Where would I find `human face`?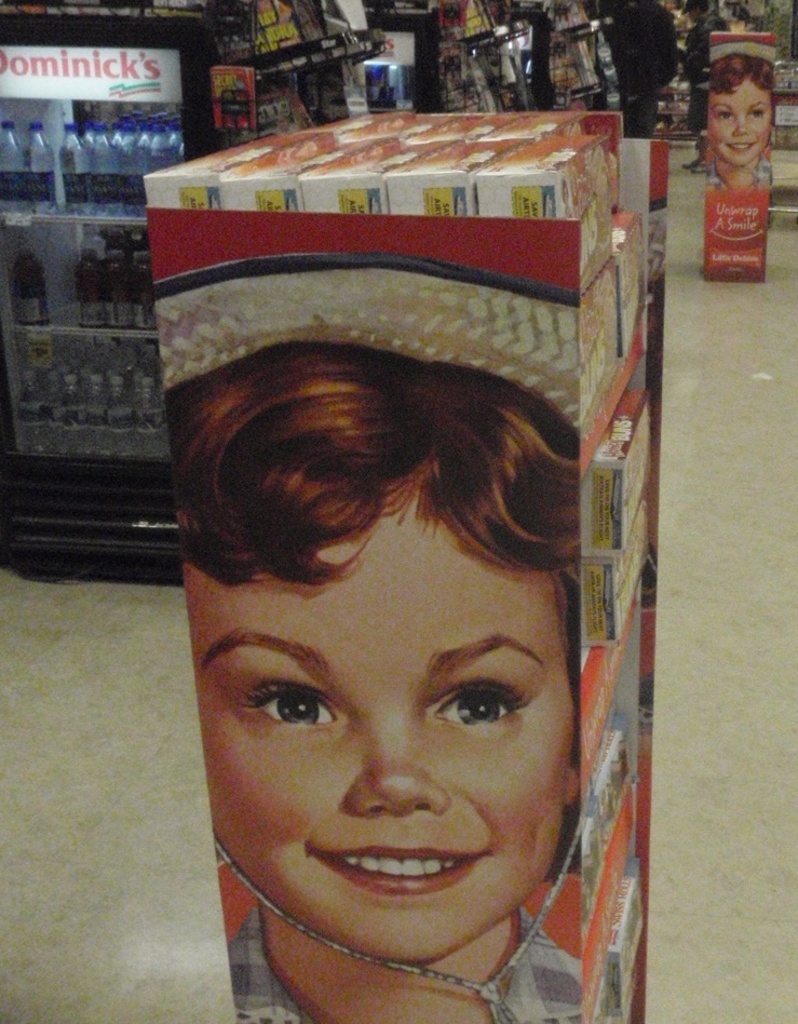
At select_region(707, 82, 772, 163).
